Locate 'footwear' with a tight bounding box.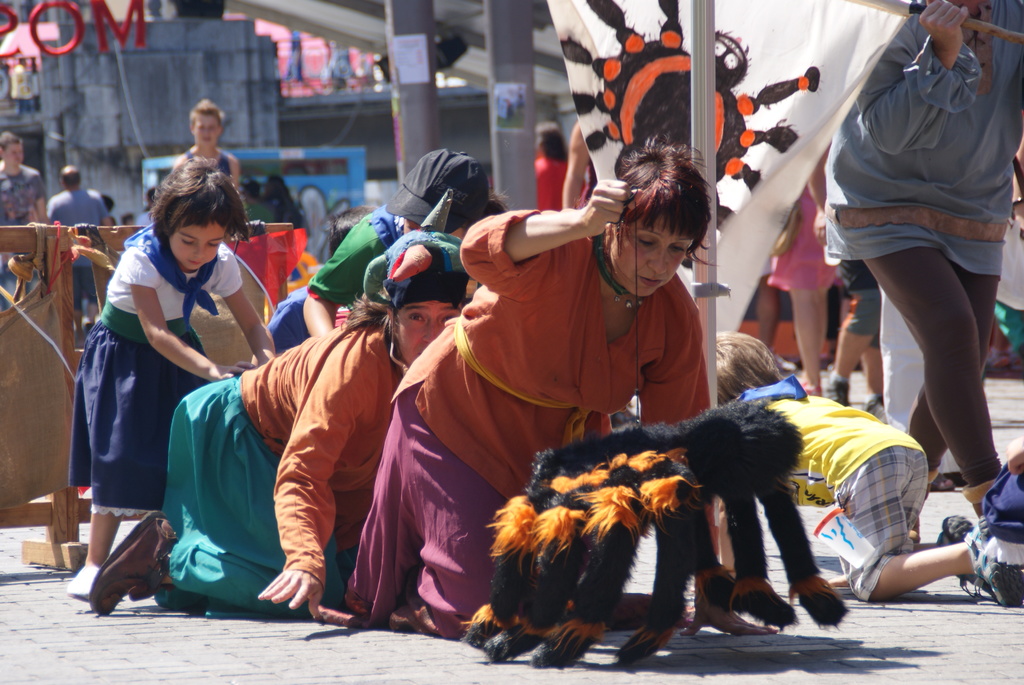
crop(64, 563, 97, 598).
